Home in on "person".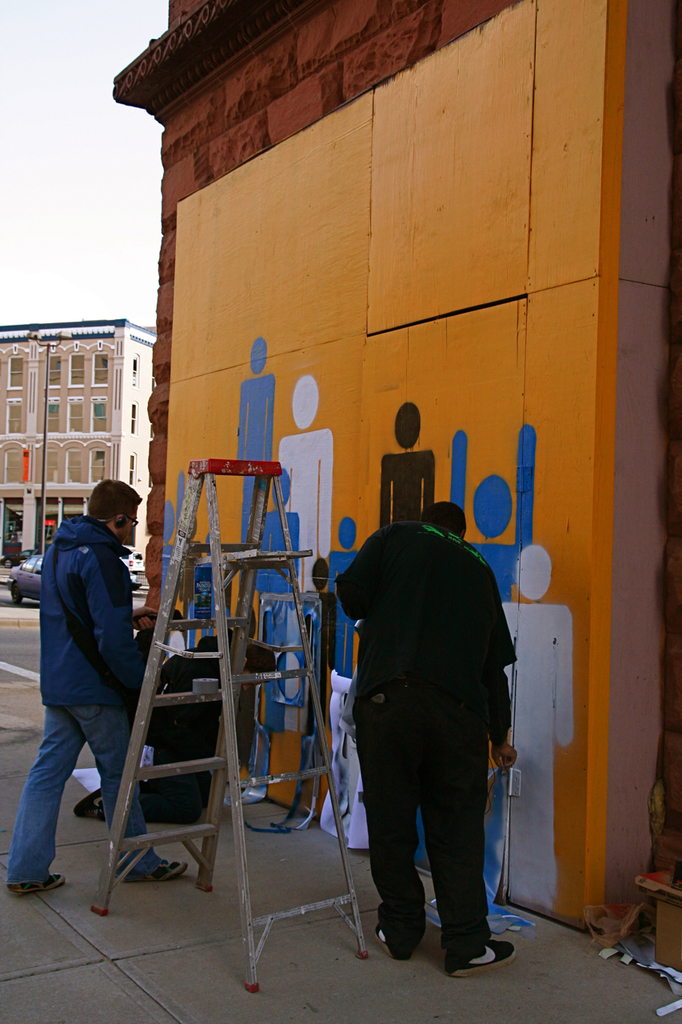
Homed in at region(4, 474, 197, 906).
